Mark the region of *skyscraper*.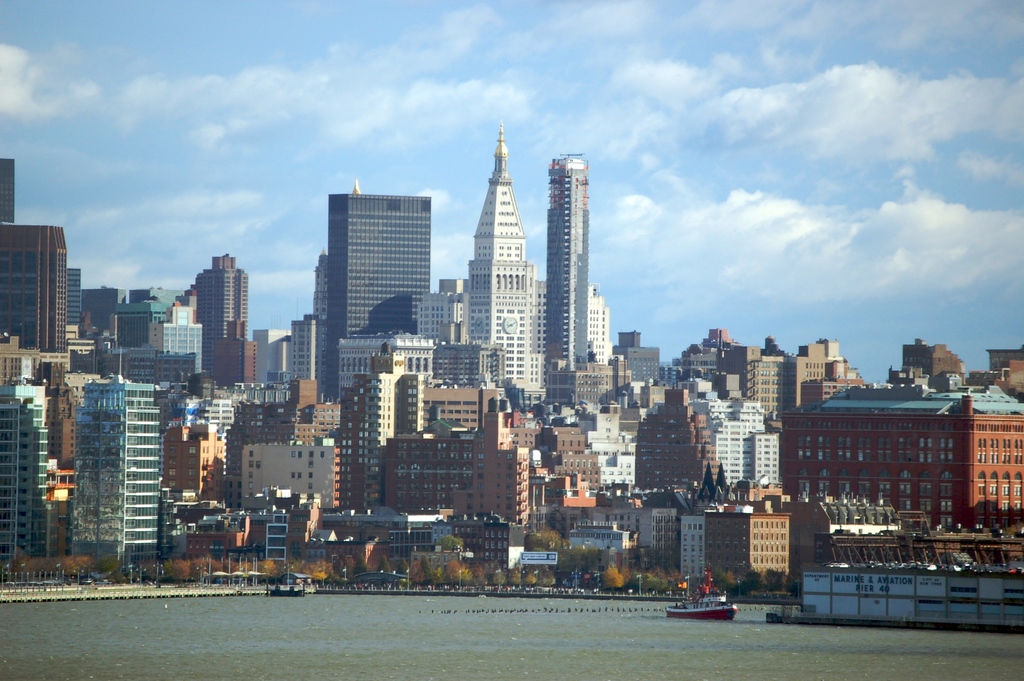
Region: 0 331 70 582.
